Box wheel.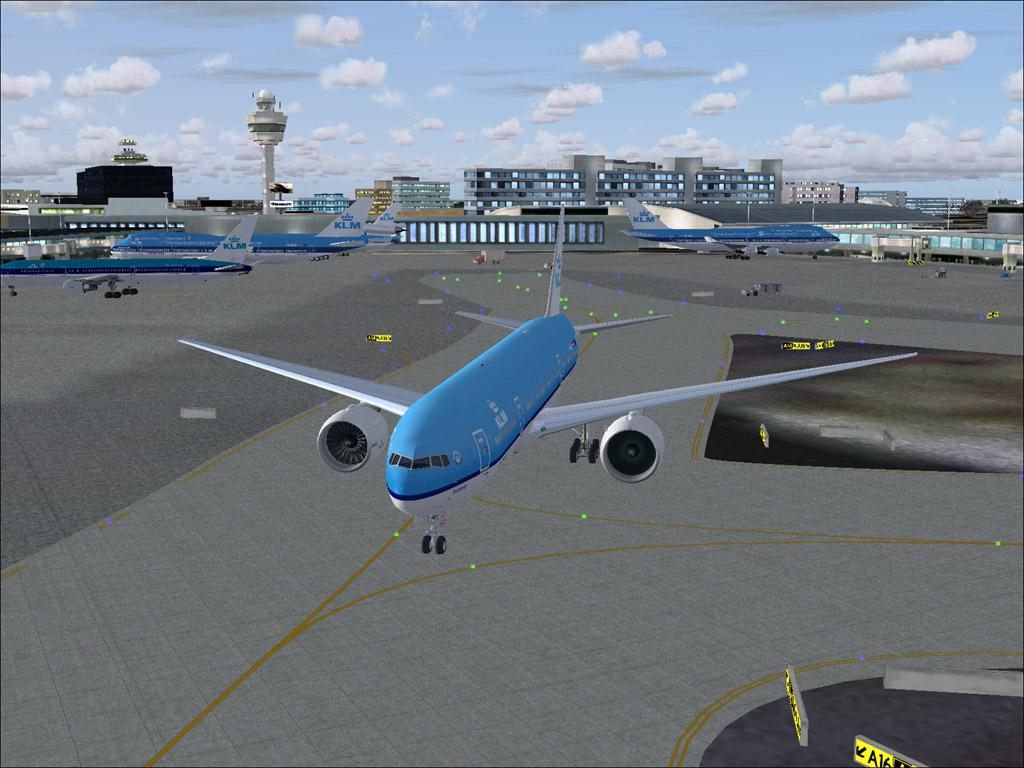
region(435, 536, 447, 554).
